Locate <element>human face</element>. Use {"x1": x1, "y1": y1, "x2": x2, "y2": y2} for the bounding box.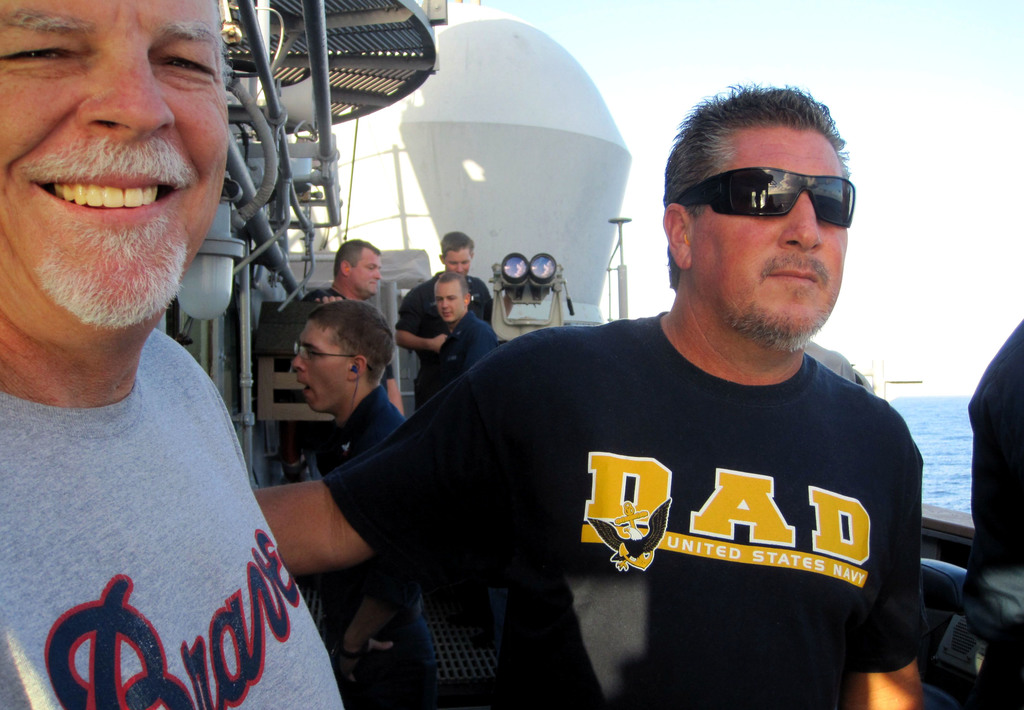
{"x1": 440, "y1": 246, "x2": 473, "y2": 268}.
